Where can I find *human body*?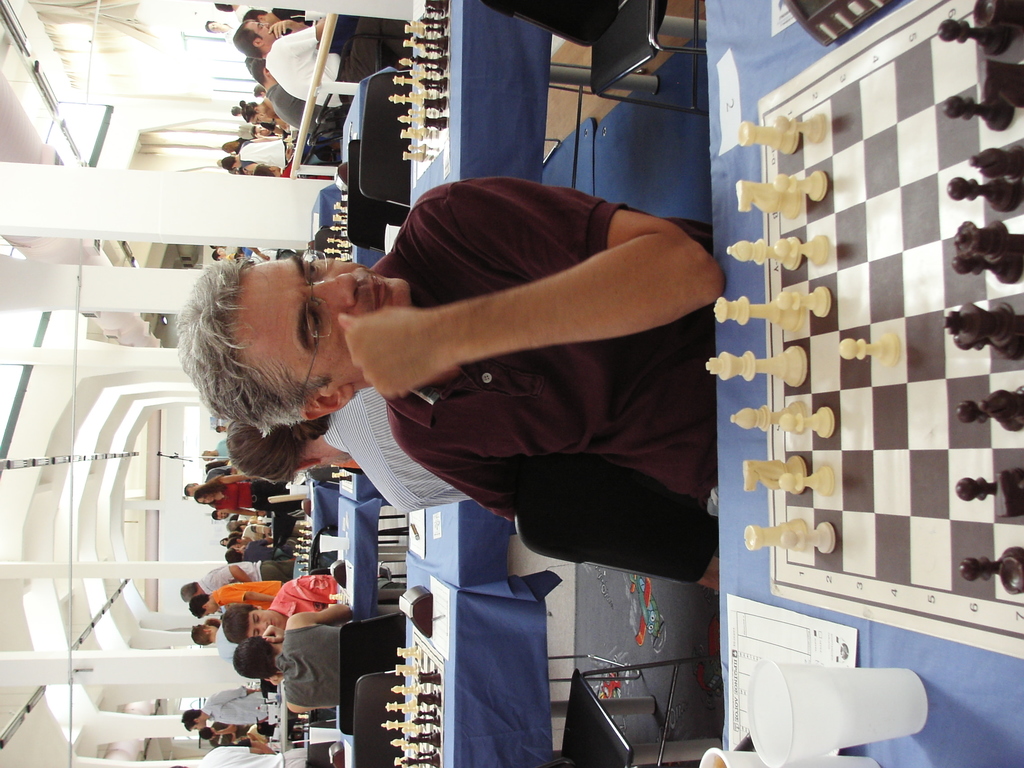
You can find it at bbox(178, 175, 728, 593).
